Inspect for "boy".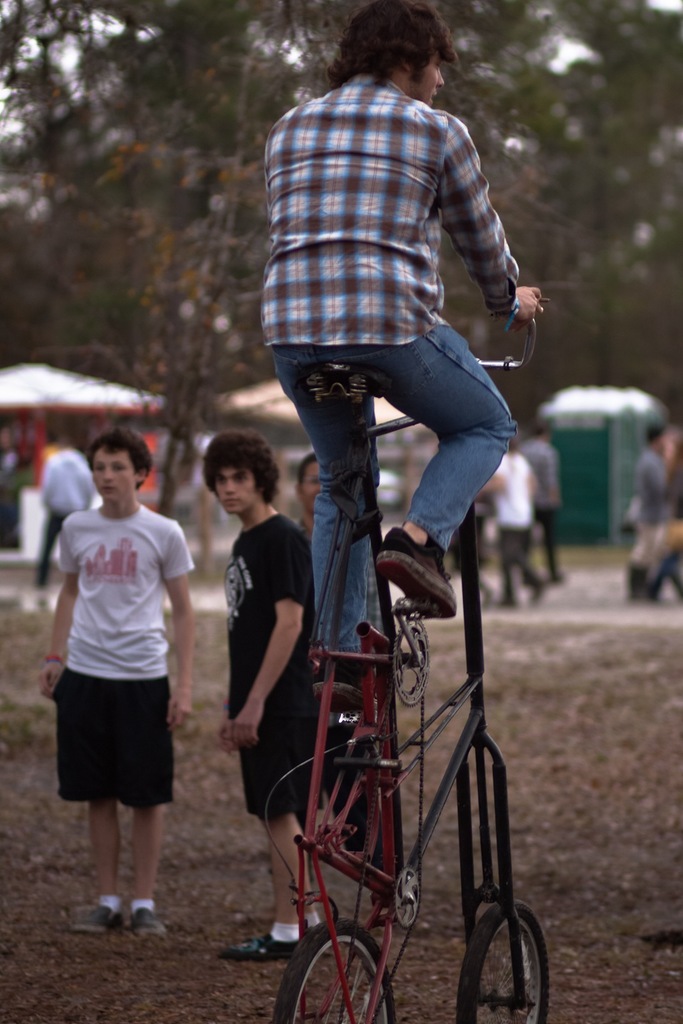
Inspection: 204 429 319 960.
